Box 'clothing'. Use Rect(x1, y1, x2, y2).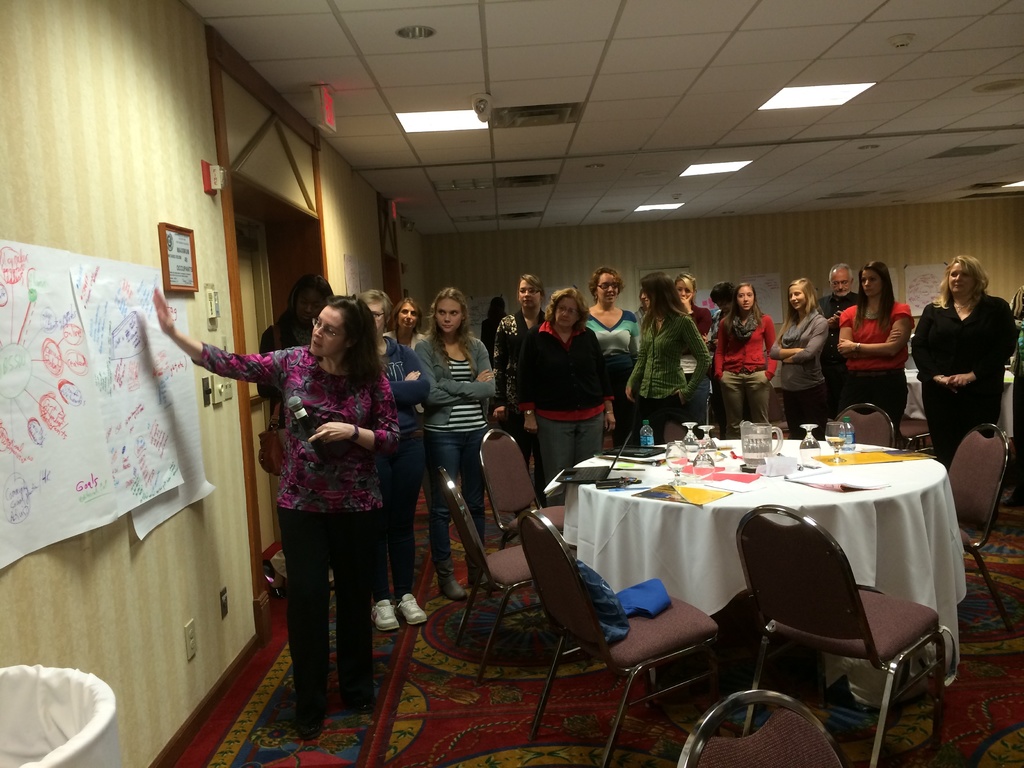
Rect(622, 307, 710, 447).
